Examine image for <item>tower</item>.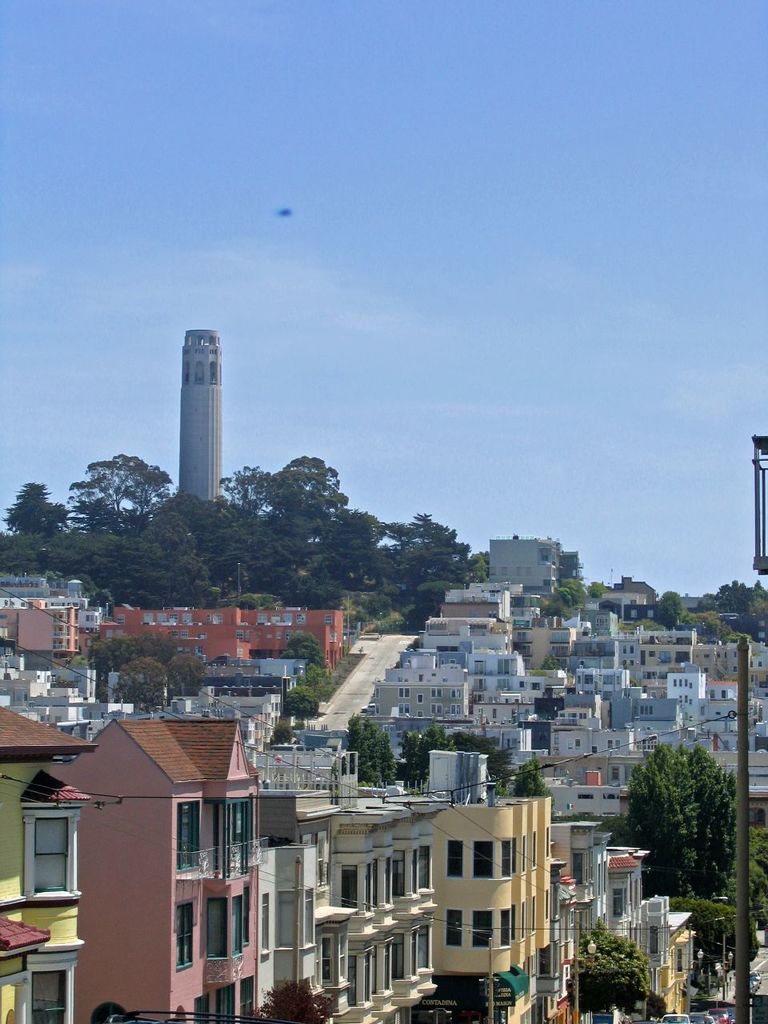
Examination result: crop(164, 320, 244, 478).
